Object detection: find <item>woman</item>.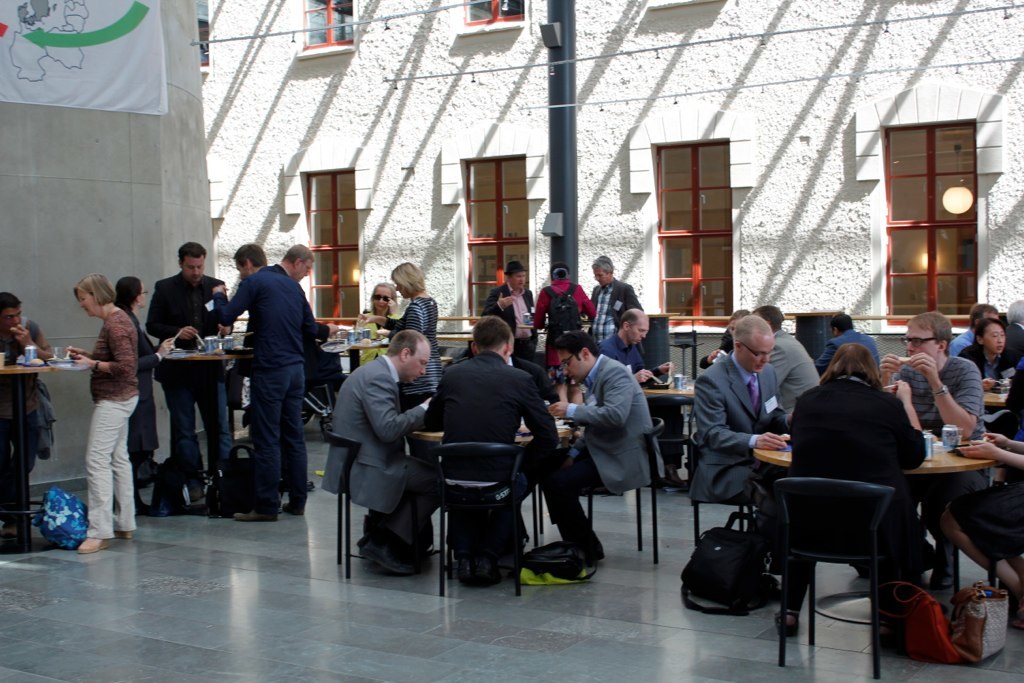
box=[355, 259, 448, 471].
